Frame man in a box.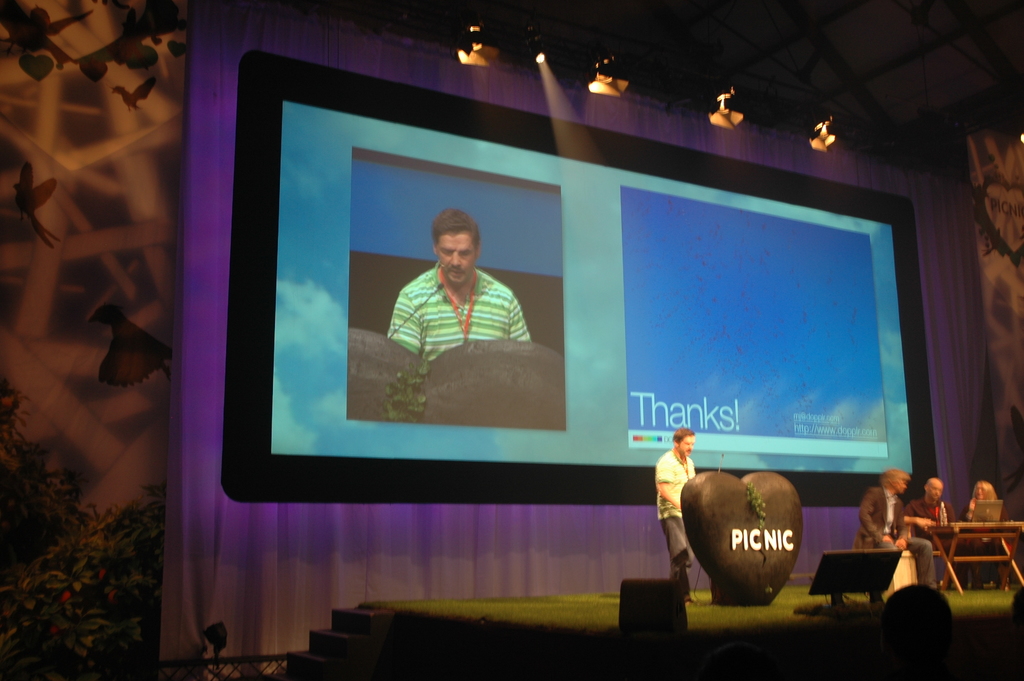
l=858, t=466, r=942, b=587.
